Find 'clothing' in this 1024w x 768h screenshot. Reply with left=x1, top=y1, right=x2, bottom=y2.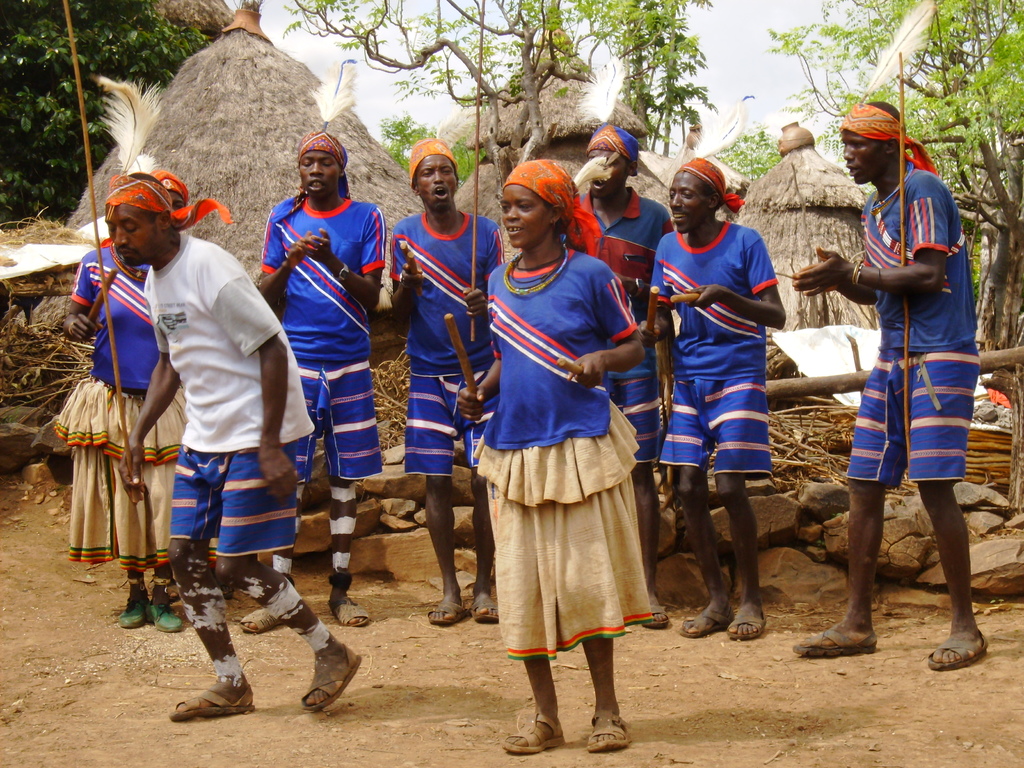
left=650, top=221, right=787, bottom=478.
